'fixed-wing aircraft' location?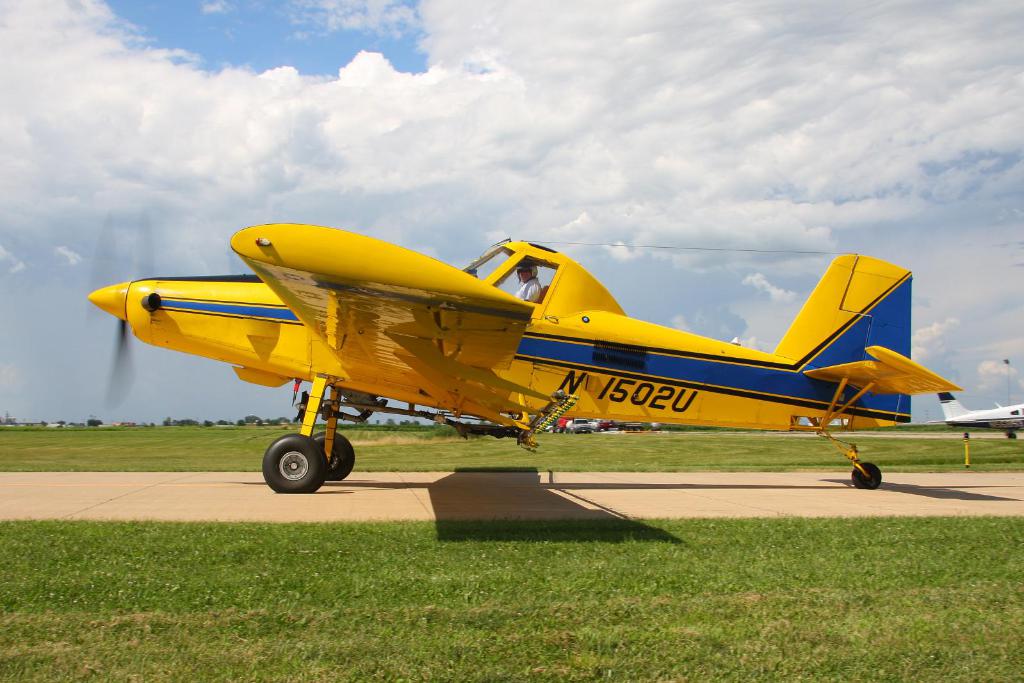
(88, 225, 963, 495)
